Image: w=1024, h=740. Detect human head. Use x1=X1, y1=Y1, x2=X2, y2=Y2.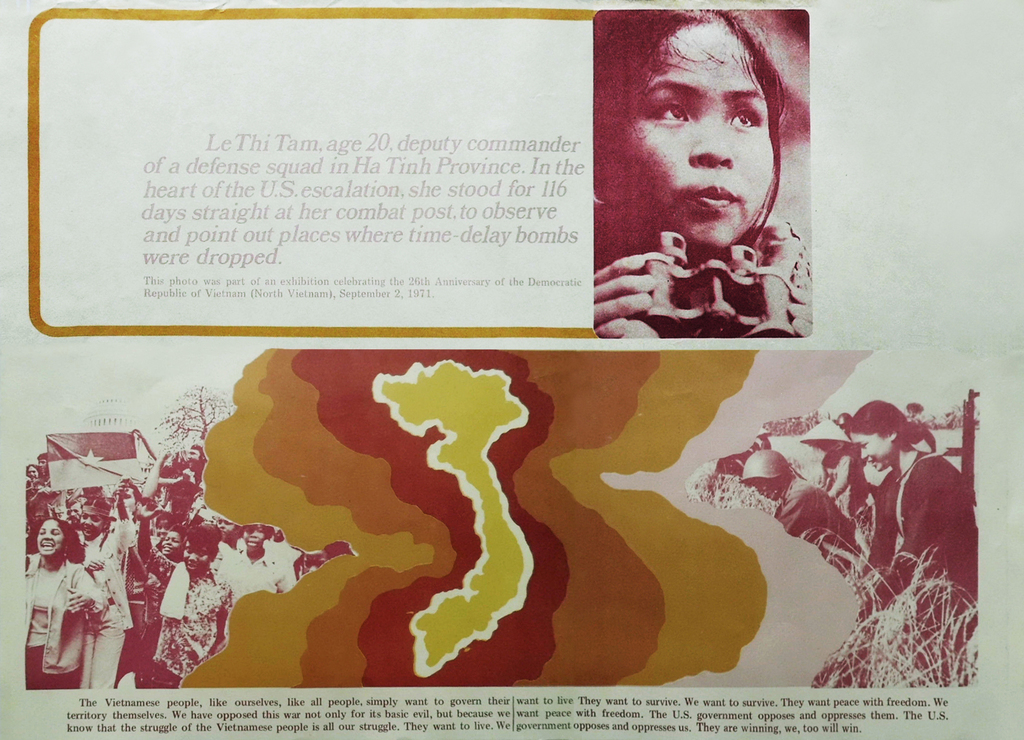
x1=741, y1=448, x2=795, y2=495.
